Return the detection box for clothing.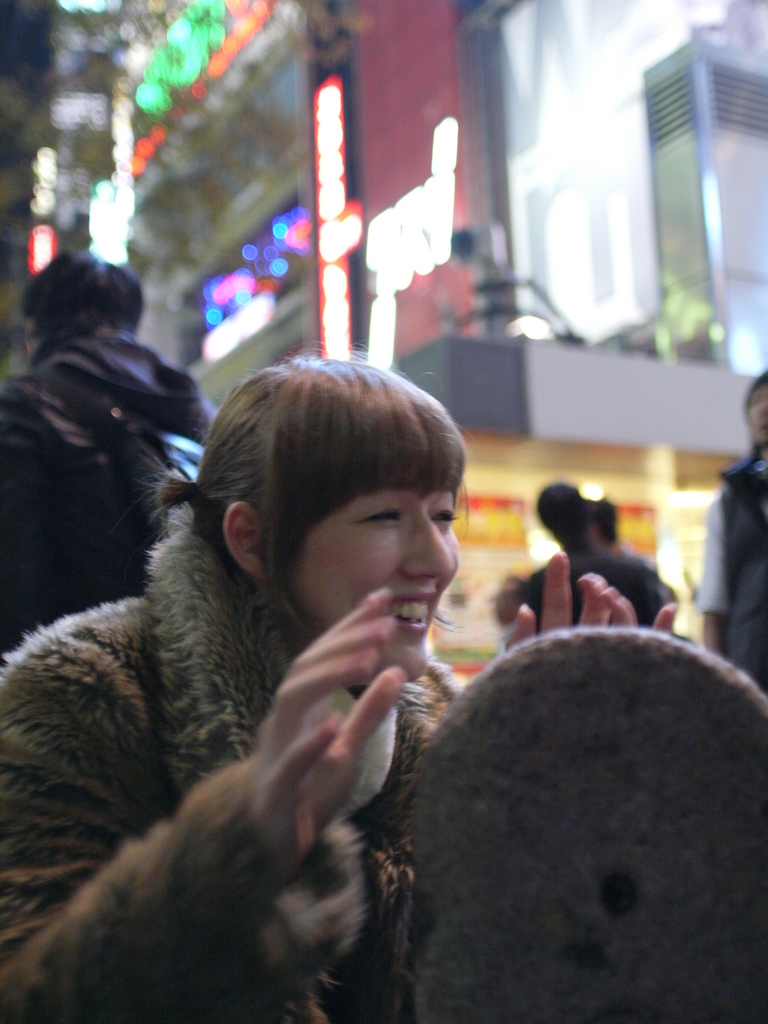
bbox=[511, 536, 671, 619].
